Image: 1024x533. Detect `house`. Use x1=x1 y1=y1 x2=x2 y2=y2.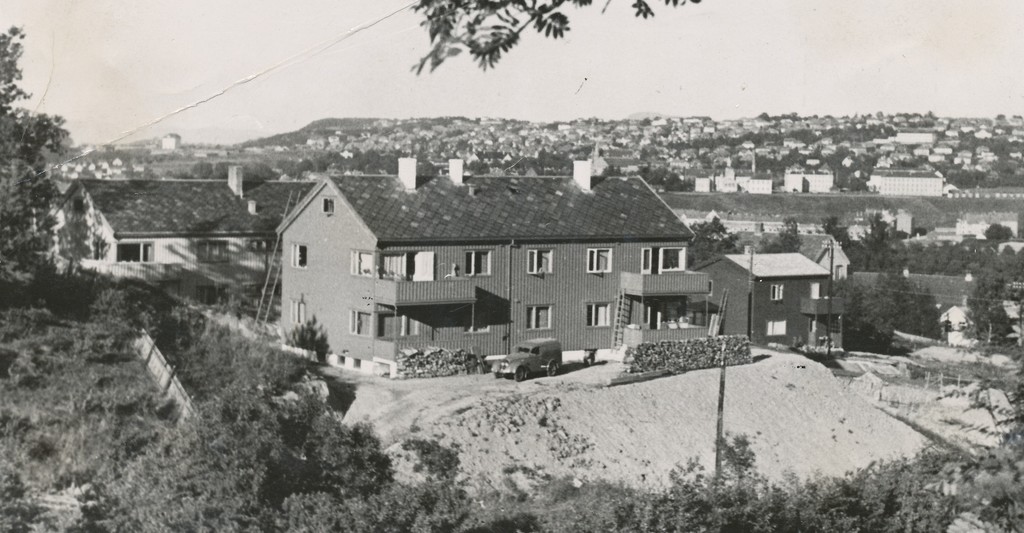
x1=721 y1=222 x2=852 y2=347.
